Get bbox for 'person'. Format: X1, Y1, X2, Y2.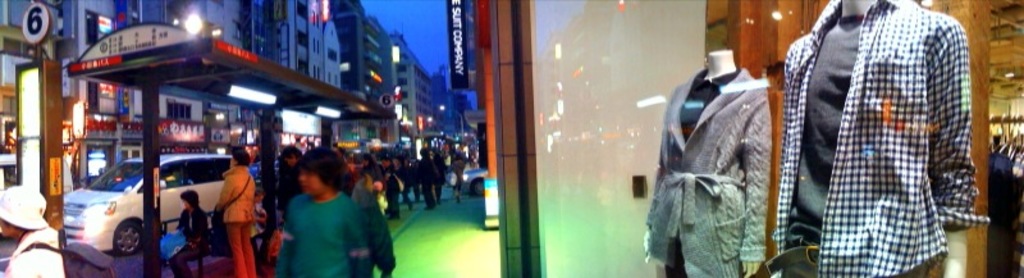
0, 179, 95, 277.
